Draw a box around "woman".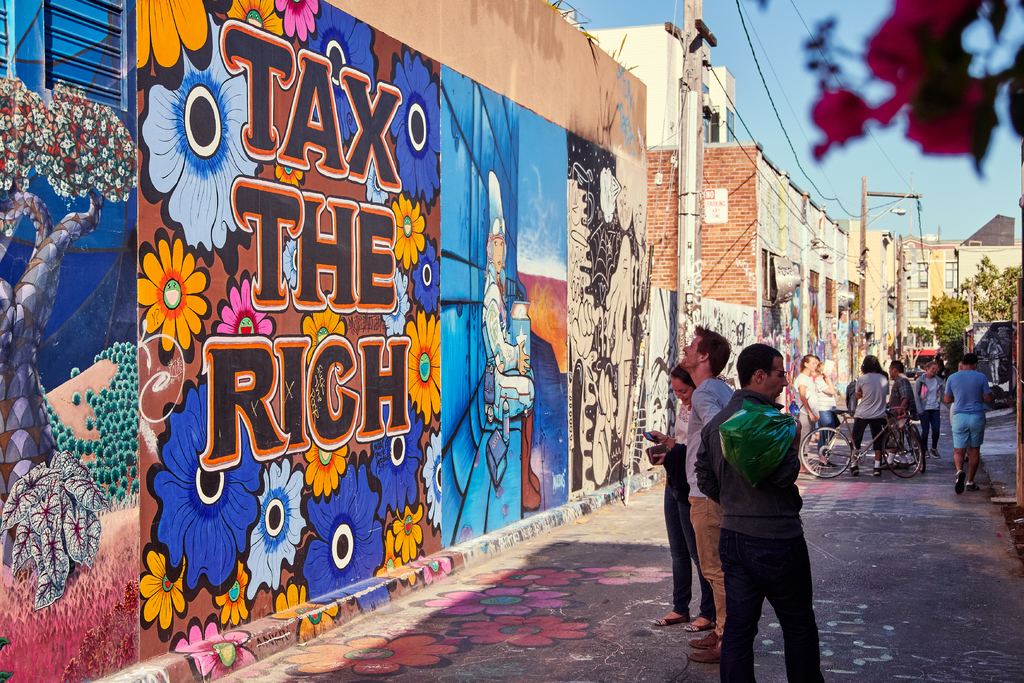
box=[643, 365, 719, 635].
